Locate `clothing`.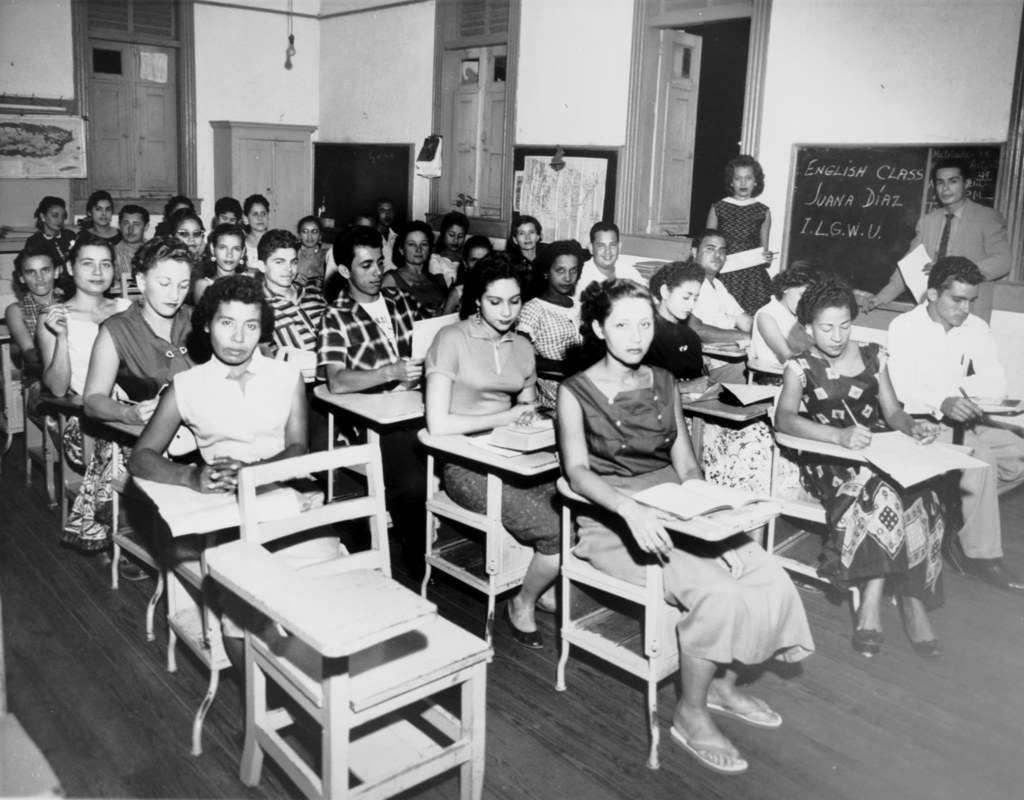
Bounding box: x1=31 y1=288 x2=76 y2=431.
